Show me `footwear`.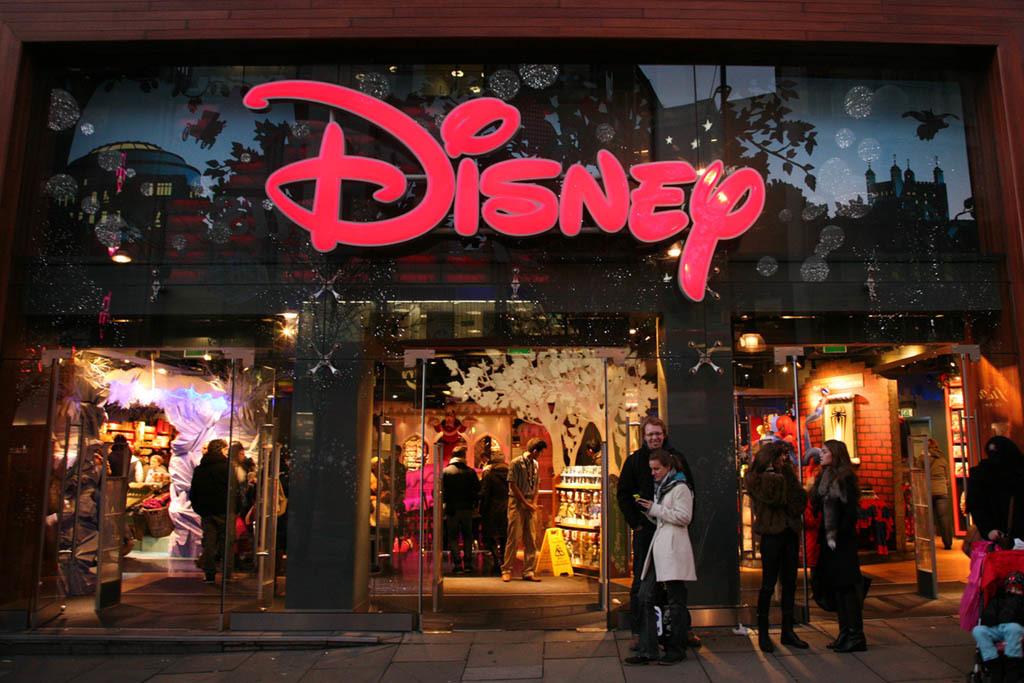
`footwear` is here: (left=622, top=650, right=652, bottom=665).
